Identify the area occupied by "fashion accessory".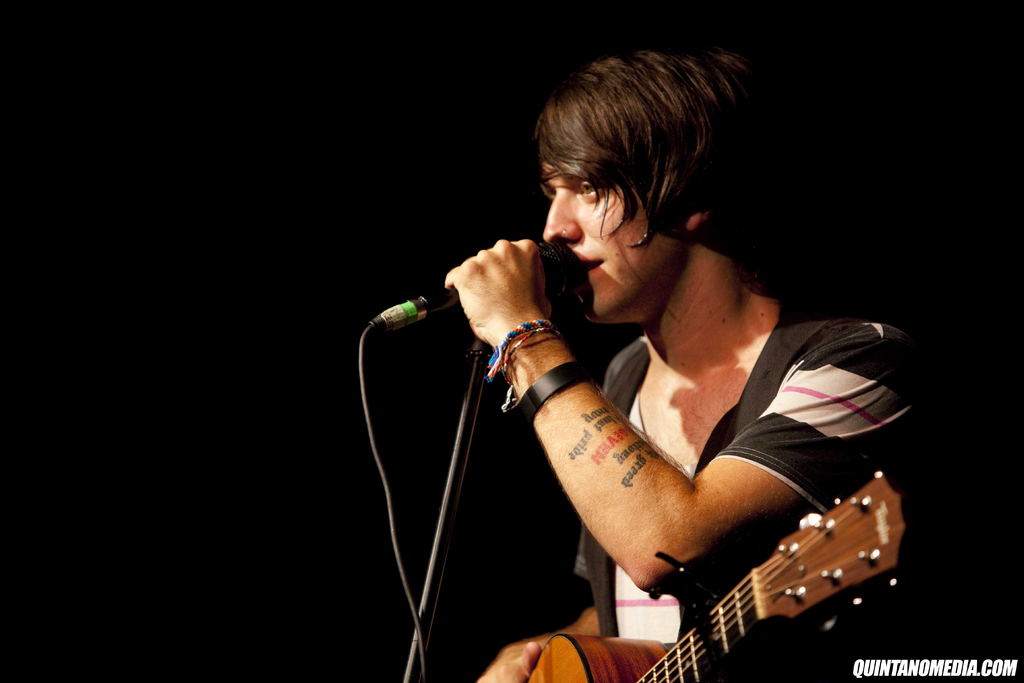
Area: region(505, 355, 586, 441).
